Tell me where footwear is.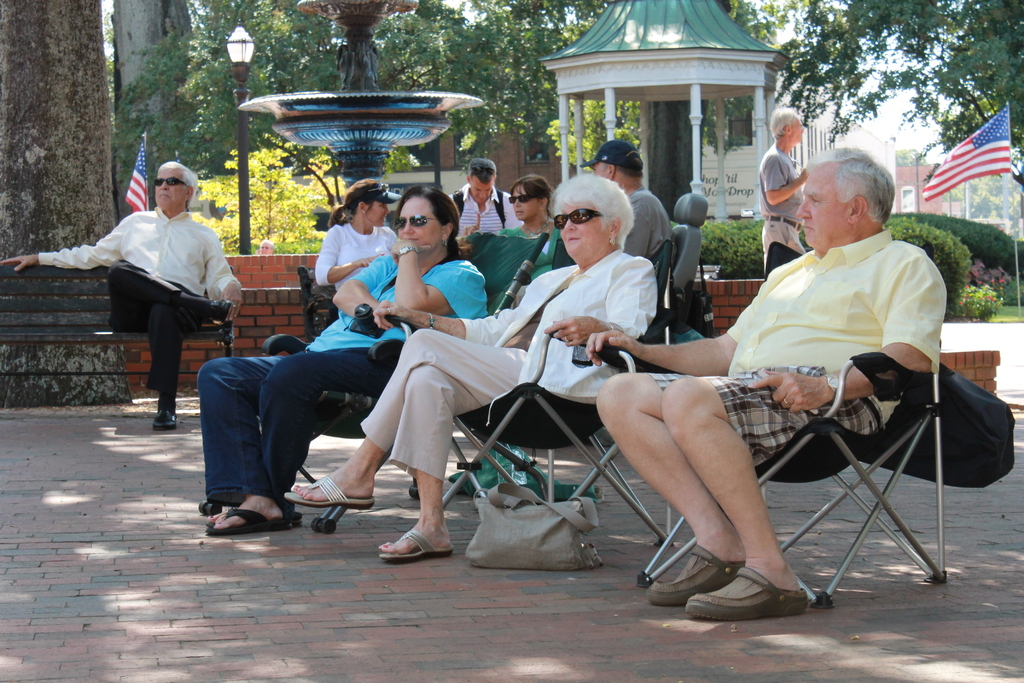
footwear is at bbox(209, 299, 228, 320).
